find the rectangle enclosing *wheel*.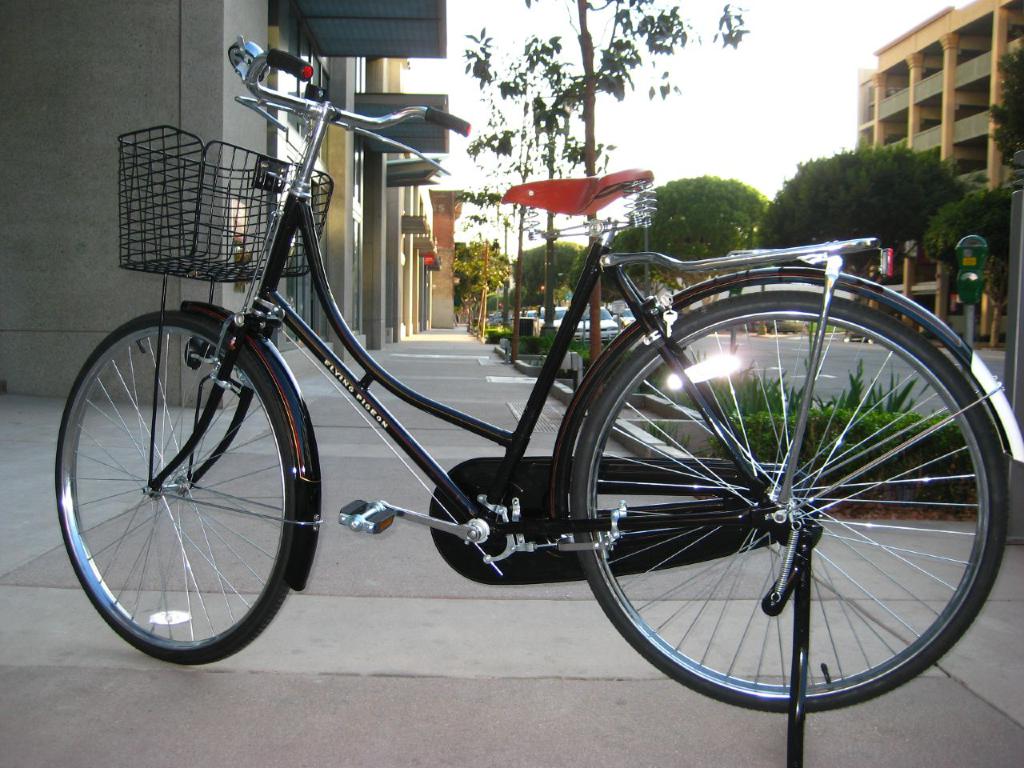
pyautogui.locateOnScreen(576, 282, 990, 723).
